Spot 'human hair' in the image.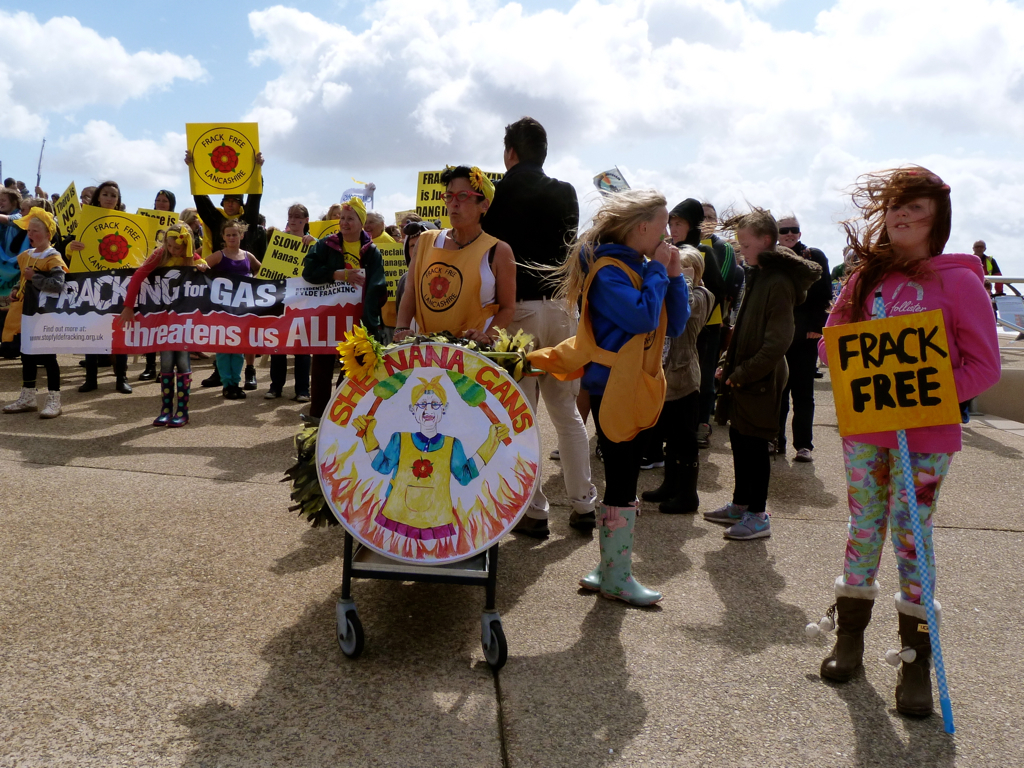
'human hair' found at 0, 187, 23, 210.
